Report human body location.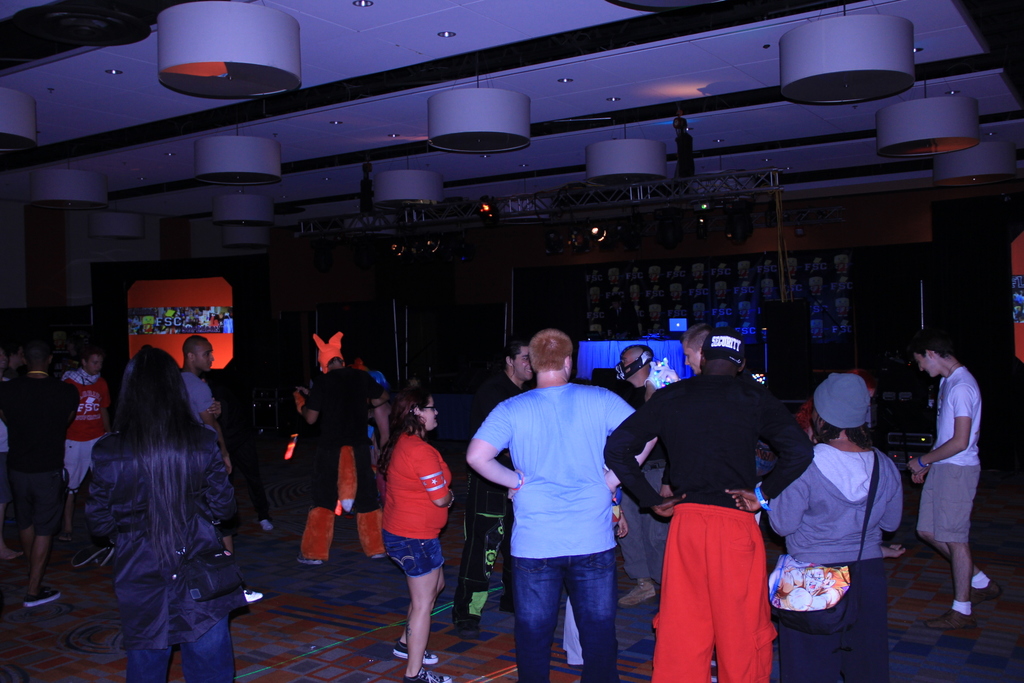
Report: (left=477, top=324, right=639, bottom=682).
